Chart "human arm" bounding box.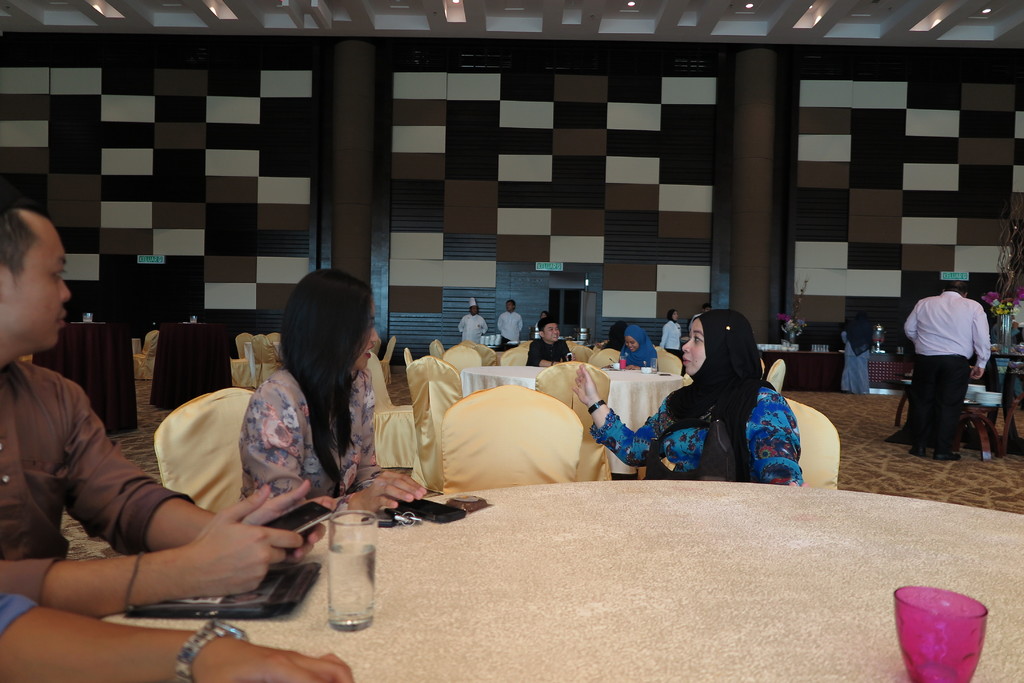
Charted: [left=497, top=319, right=506, bottom=331].
